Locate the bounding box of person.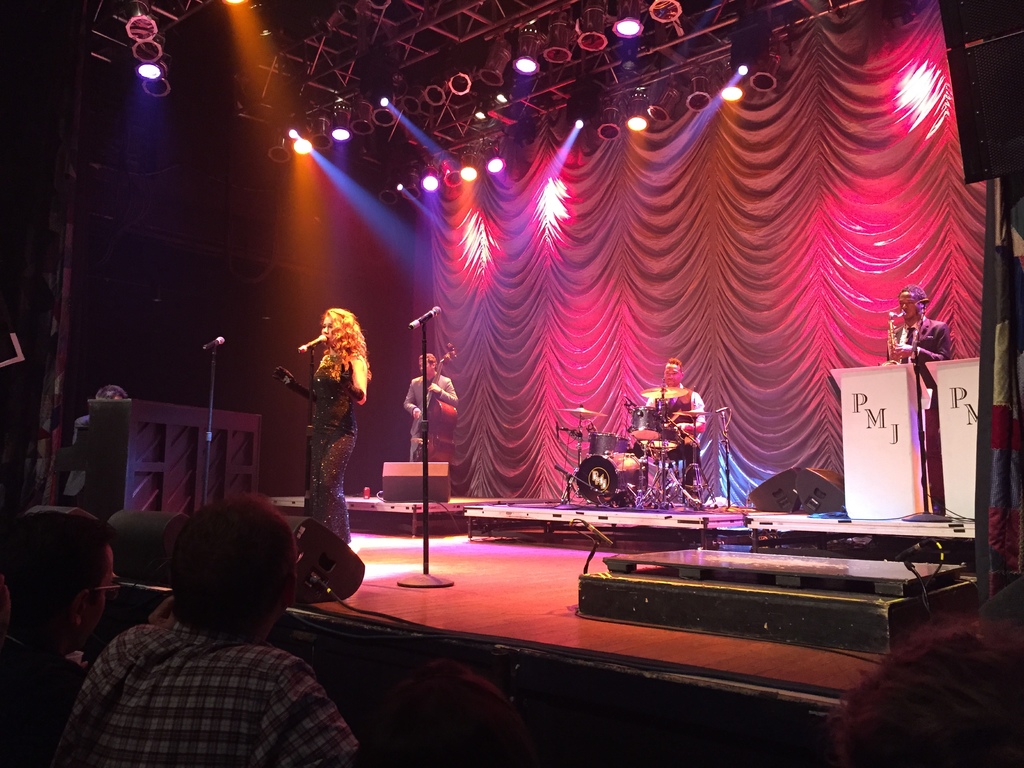
Bounding box: x1=268 y1=314 x2=372 y2=563.
